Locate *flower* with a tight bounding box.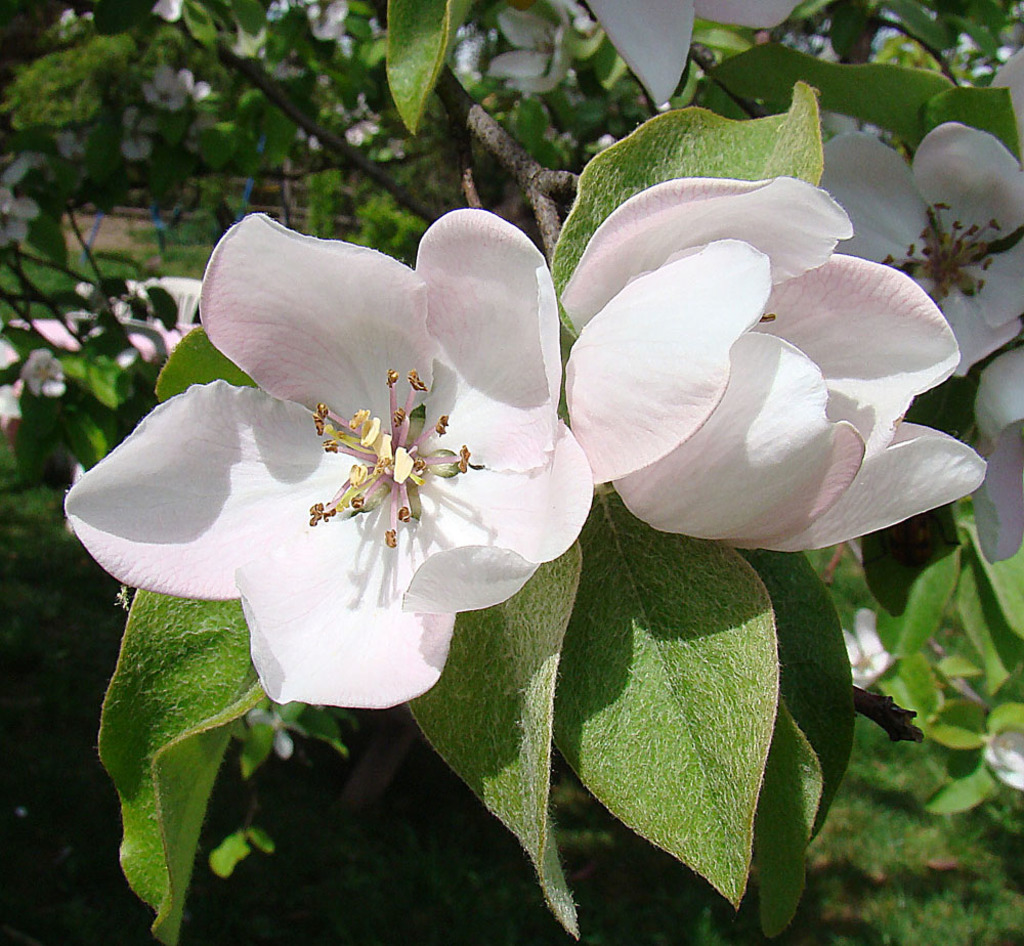
[left=818, top=120, right=1023, bottom=378].
